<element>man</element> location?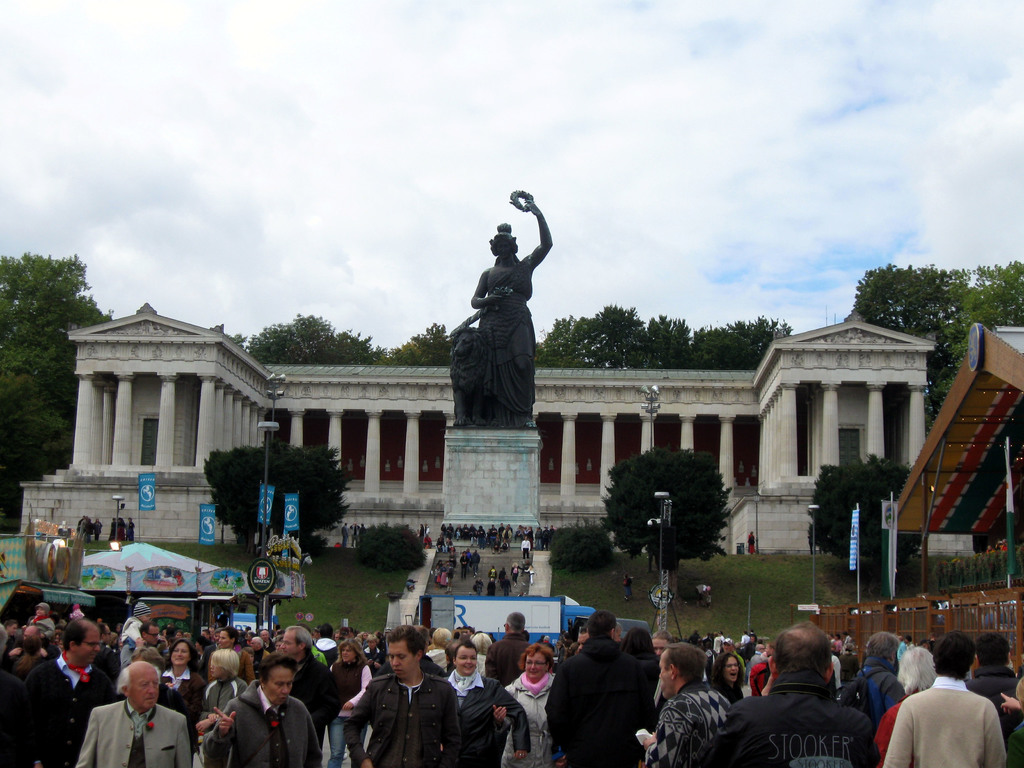
<box>968,631,1015,740</box>
